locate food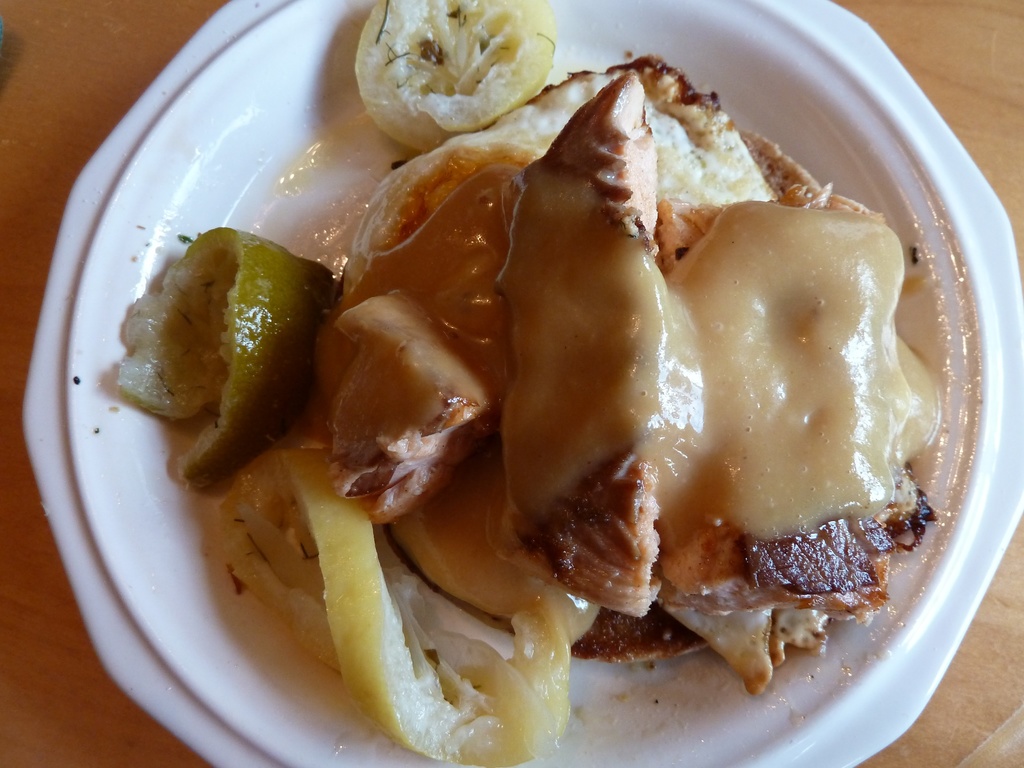
(x1=112, y1=0, x2=945, y2=767)
